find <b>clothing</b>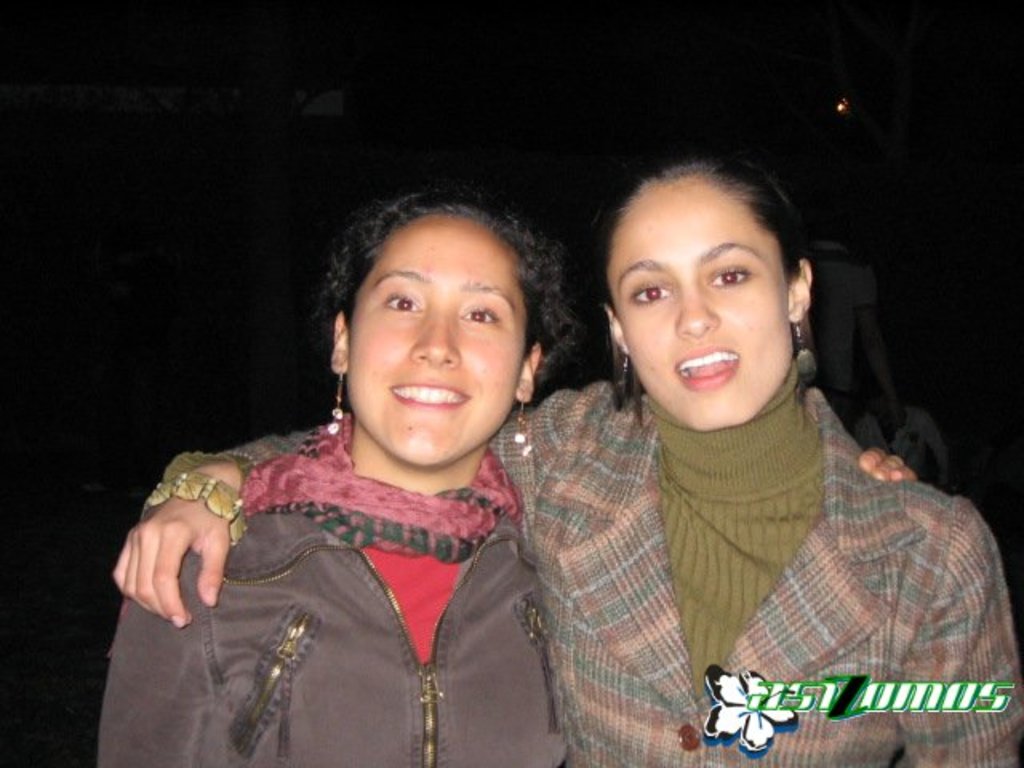
bbox=[806, 240, 875, 395]
